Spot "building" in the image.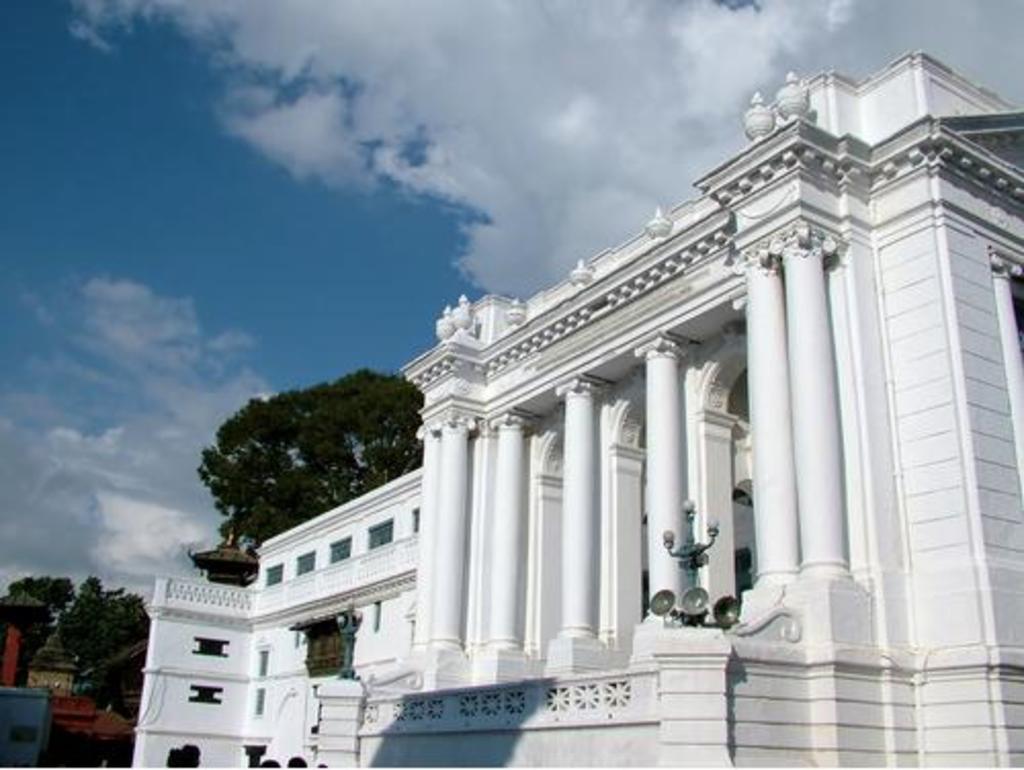
"building" found at <box>129,49,1022,768</box>.
